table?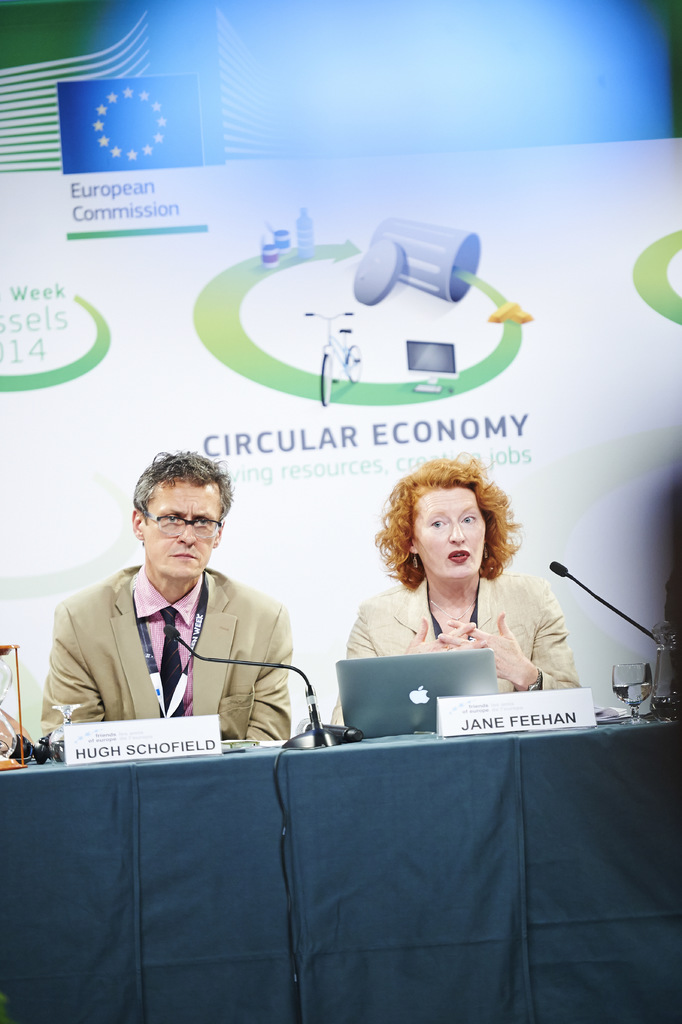
select_region(0, 714, 681, 1019)
